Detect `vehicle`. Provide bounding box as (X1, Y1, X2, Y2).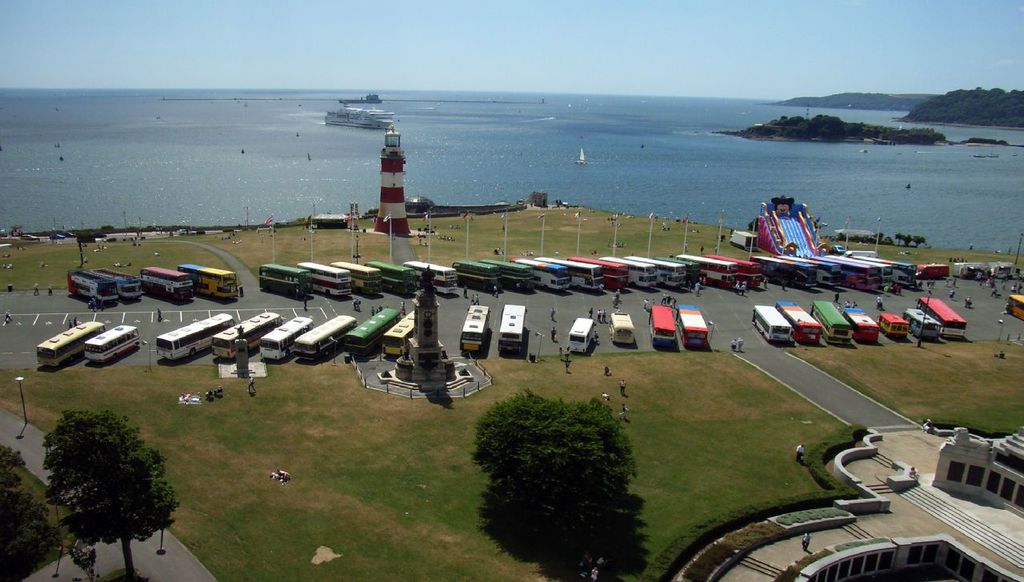
(293, 312, 360, 354).
